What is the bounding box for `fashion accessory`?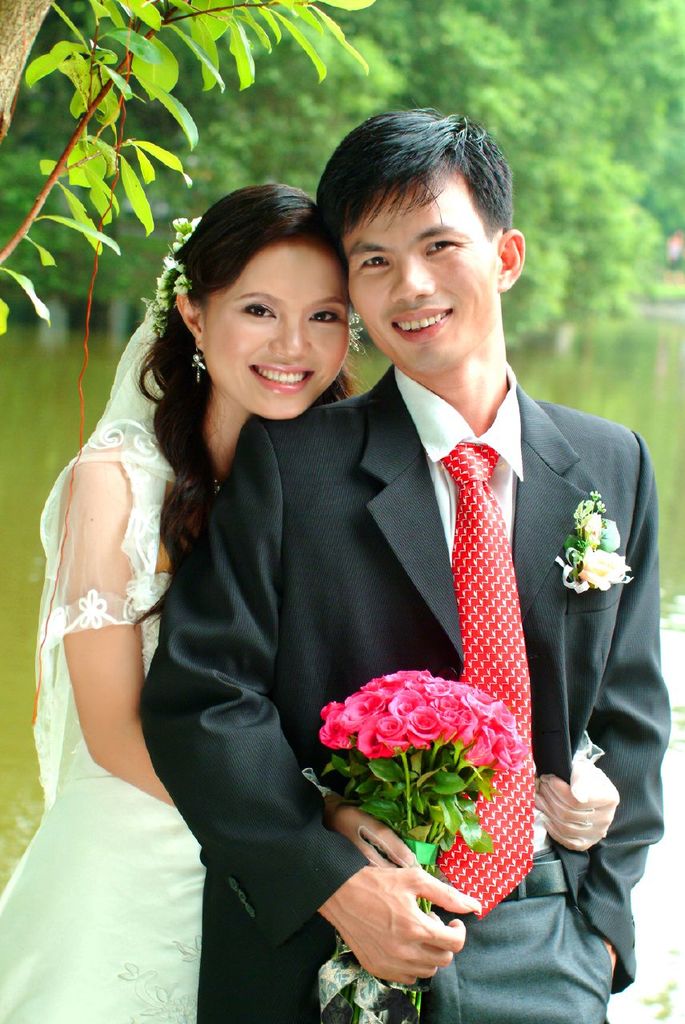
box=[189, 339, 208, 386].
